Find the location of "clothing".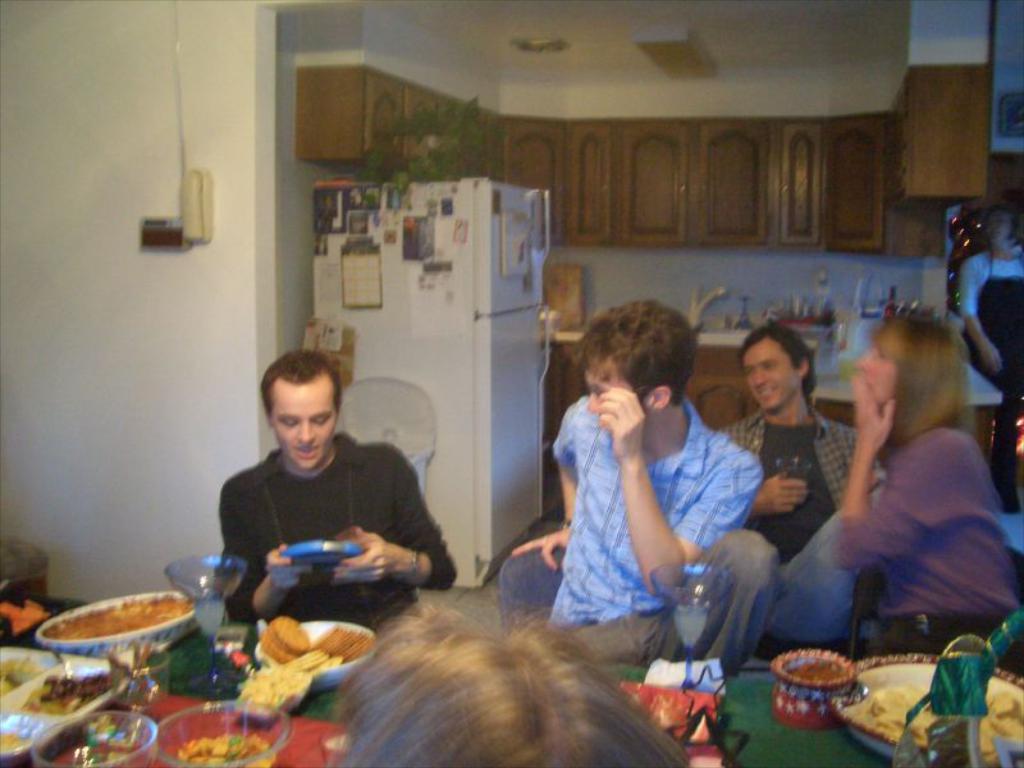
Location: <box>961,247,1023,520</box>.
